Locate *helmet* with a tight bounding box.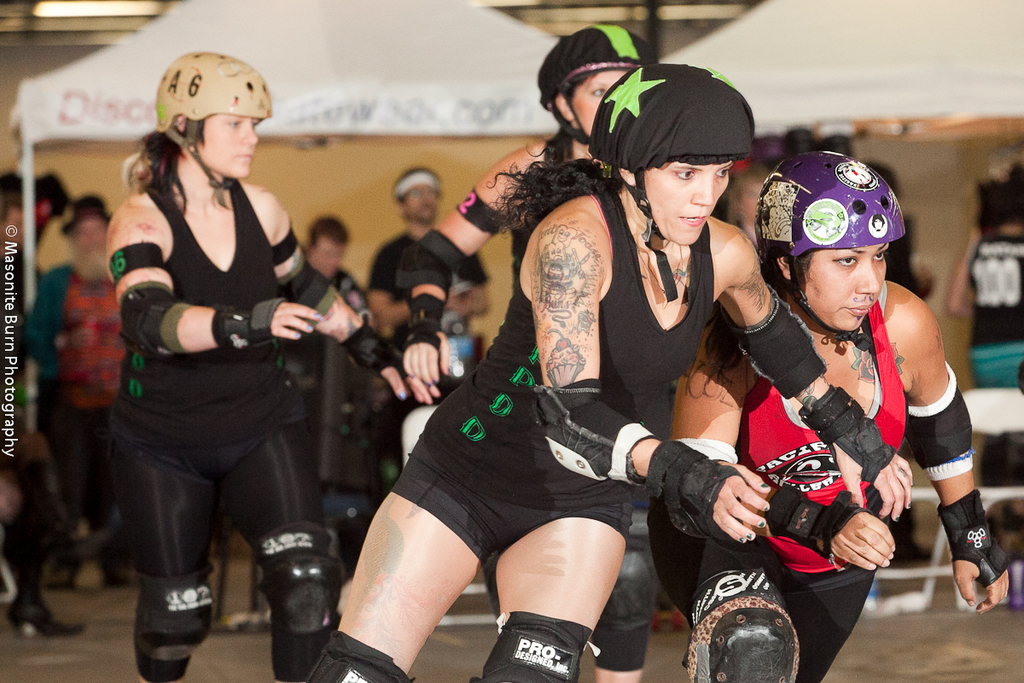
region(538, 24, 660, 146).
